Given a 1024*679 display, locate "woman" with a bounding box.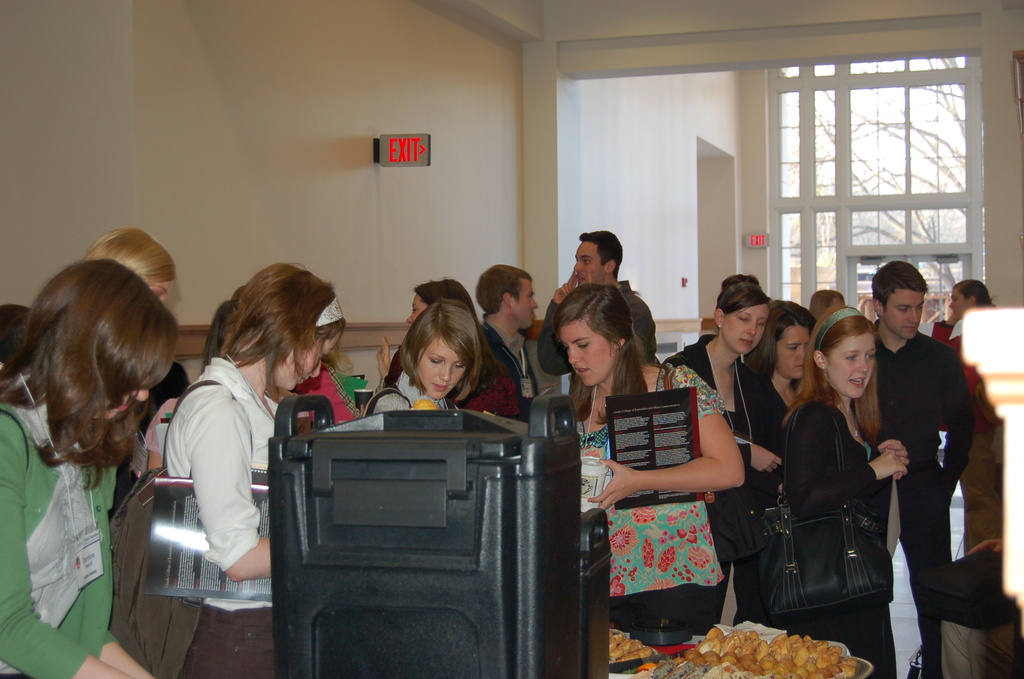
Located: box=[0, 259, 180, 678].
